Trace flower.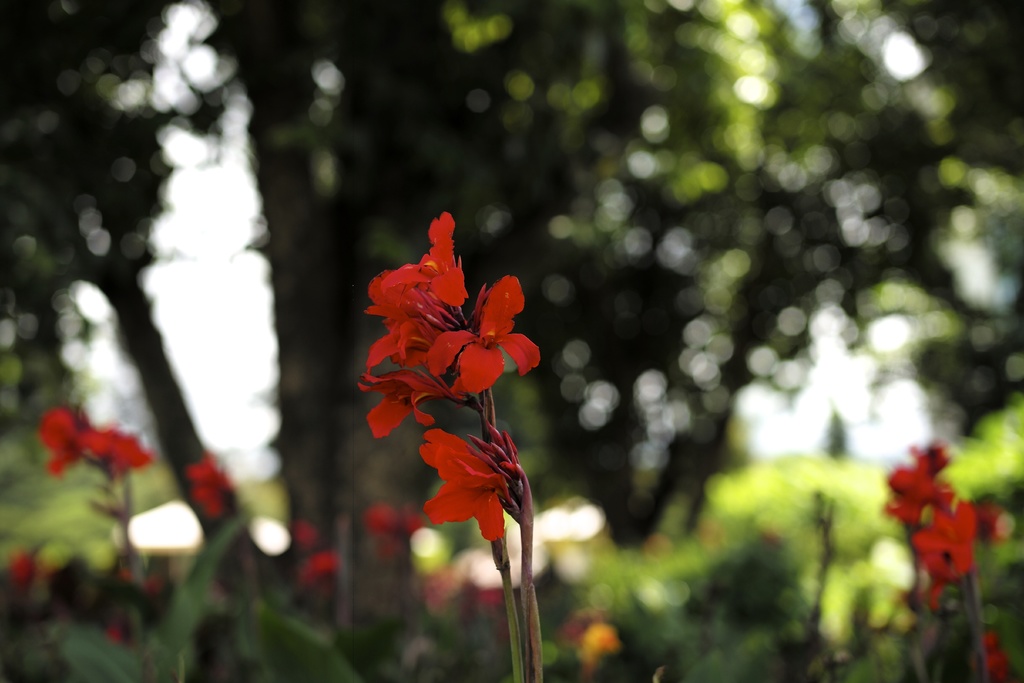
Traced to bbox=[25, 407, 152, 486].
